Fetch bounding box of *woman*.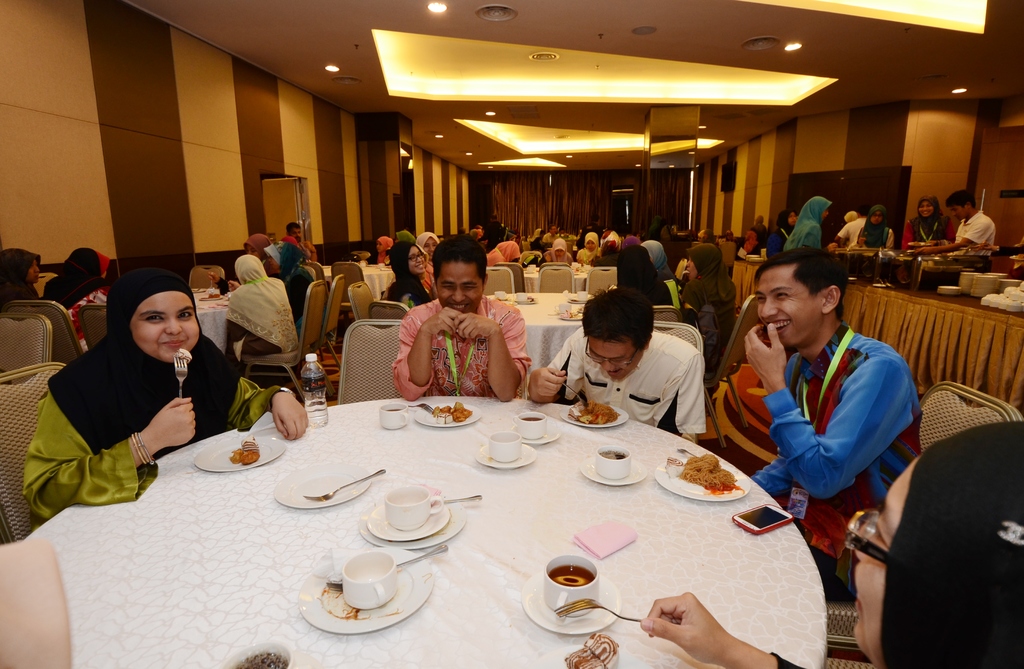
Bbox: region(486, 242, 534, 261).
